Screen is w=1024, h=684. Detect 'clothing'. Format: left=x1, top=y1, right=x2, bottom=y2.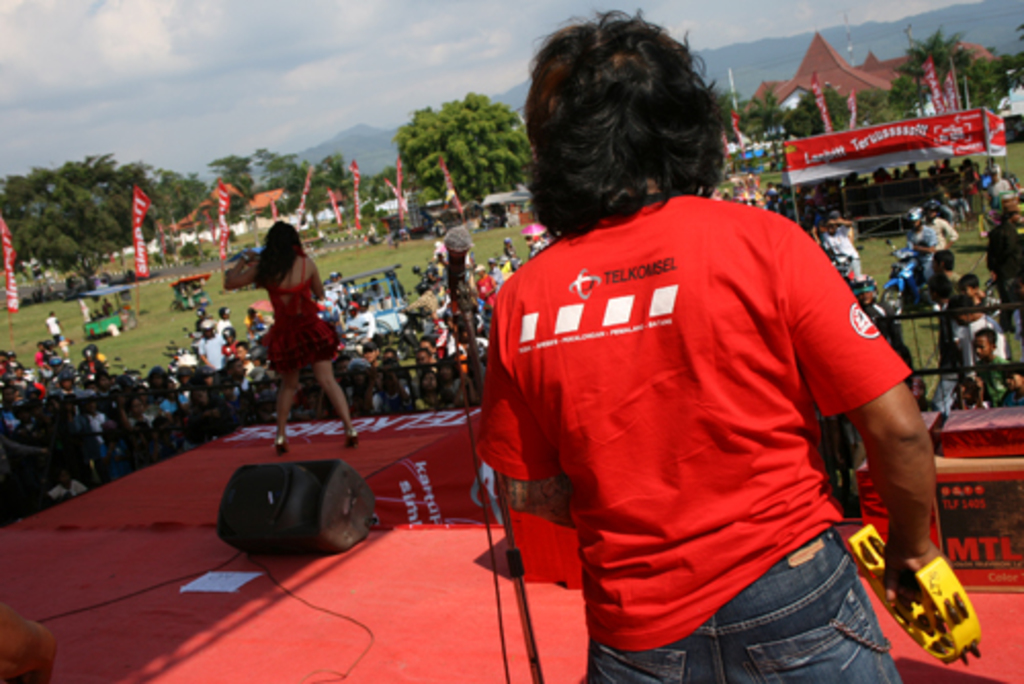
left=948, top=313, right=1014, bottom=360.
